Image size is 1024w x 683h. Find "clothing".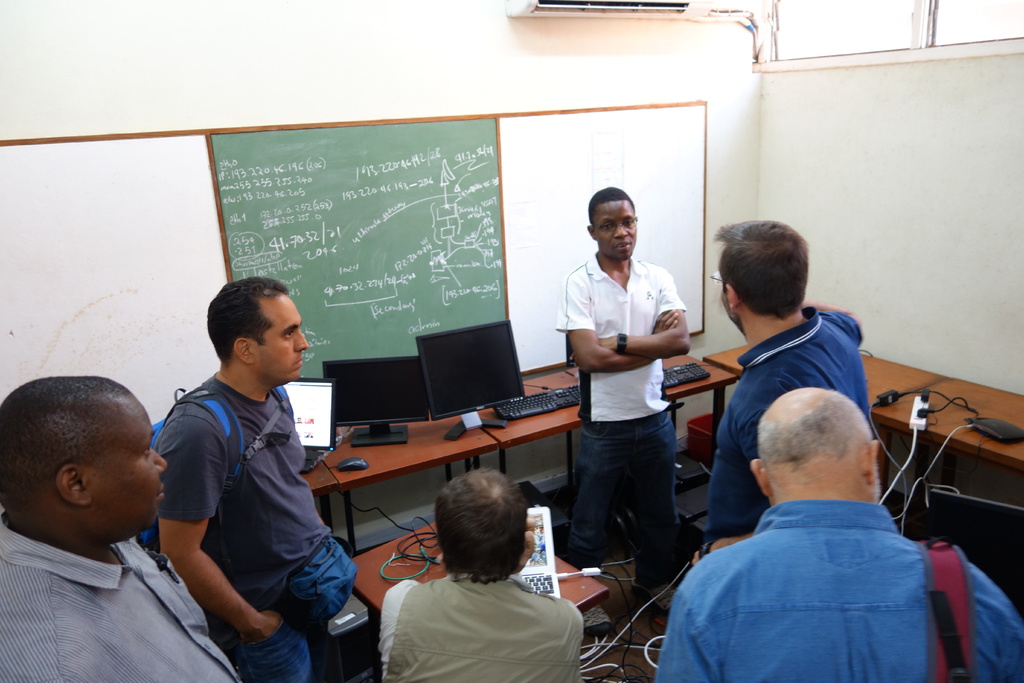
left=0, top=510, right=251, bottom=682.
